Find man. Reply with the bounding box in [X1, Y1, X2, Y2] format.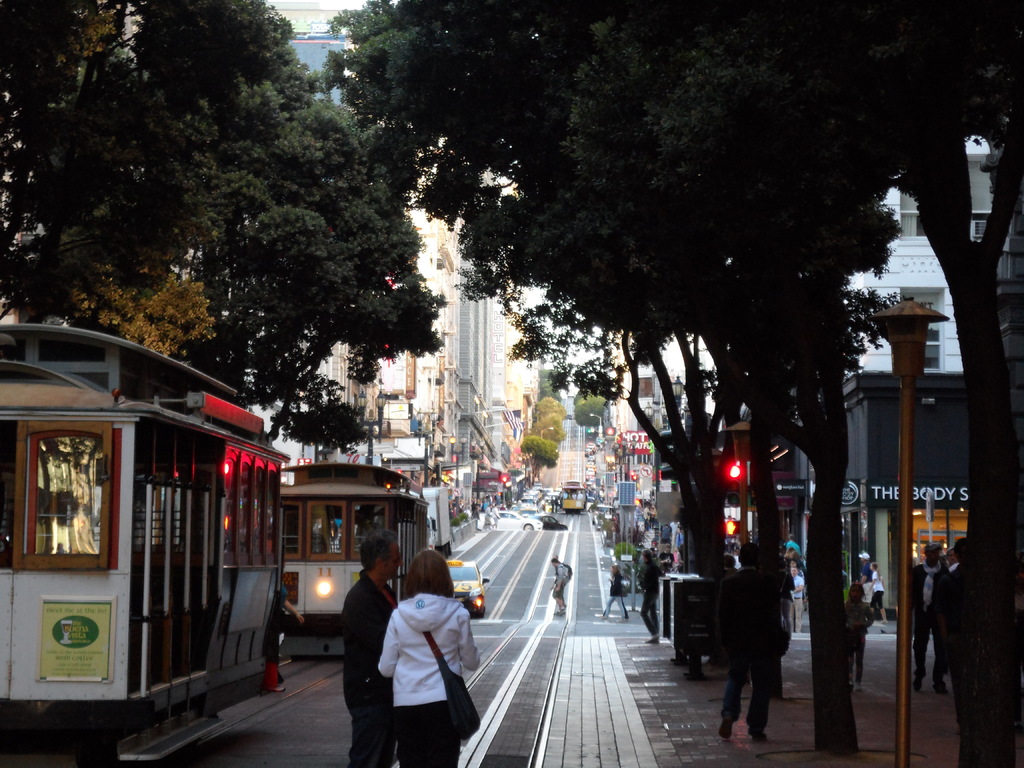
[343, 526, 398, 767].
